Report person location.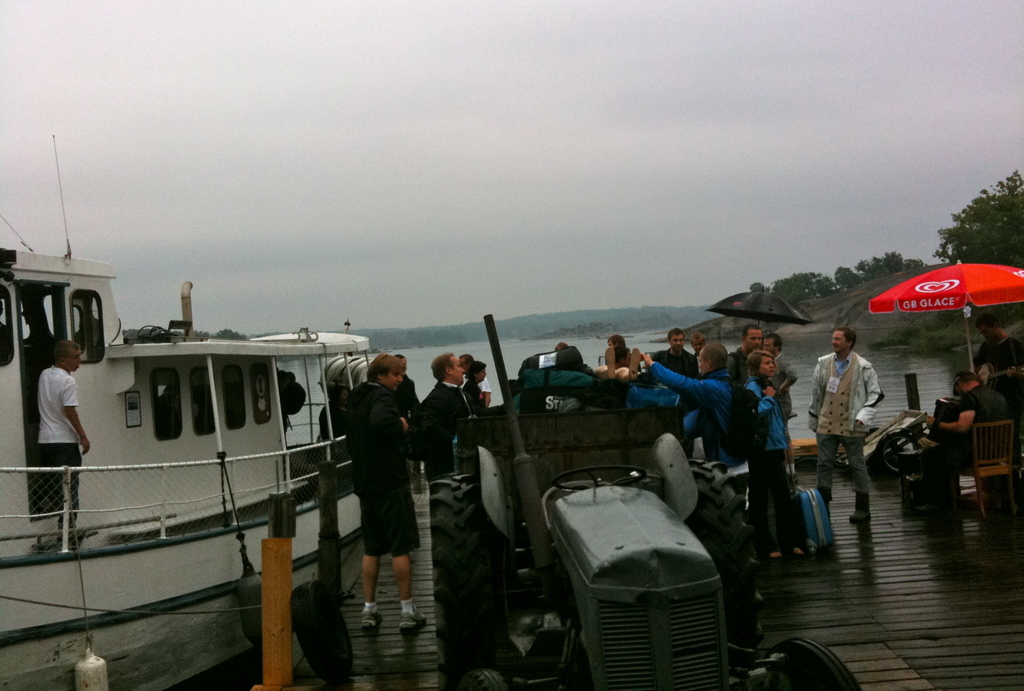
Report: crop(806, 323, 882, 524).
